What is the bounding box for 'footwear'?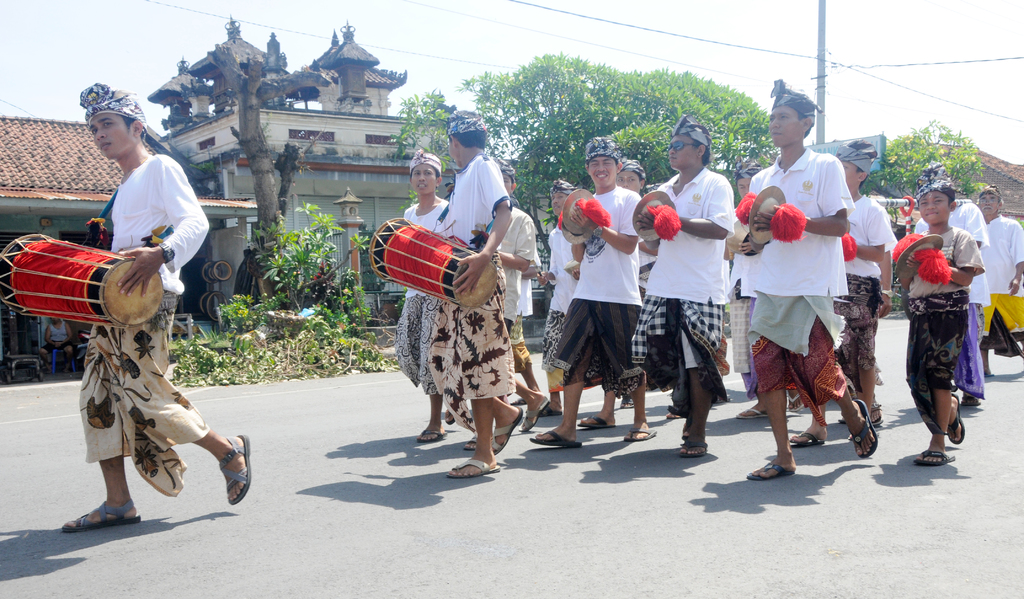
<region>541, 406, 563, 415</region>.
